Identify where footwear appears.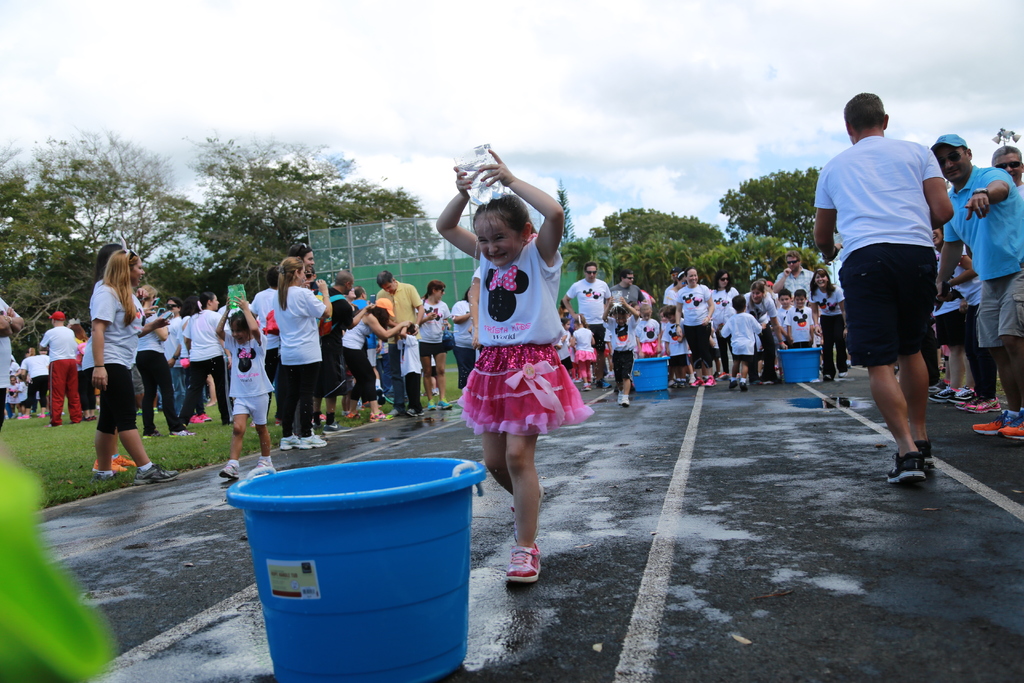
Appears at 731, 377, 739, 391.
